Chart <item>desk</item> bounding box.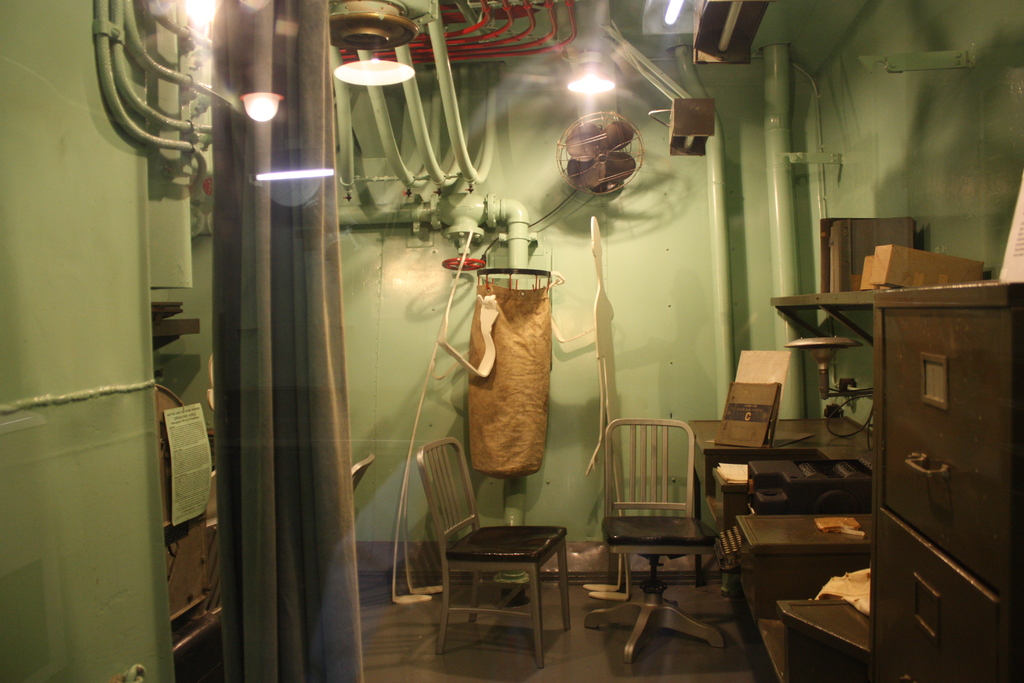
Charted: select_region(688, 413, 898, 636).
